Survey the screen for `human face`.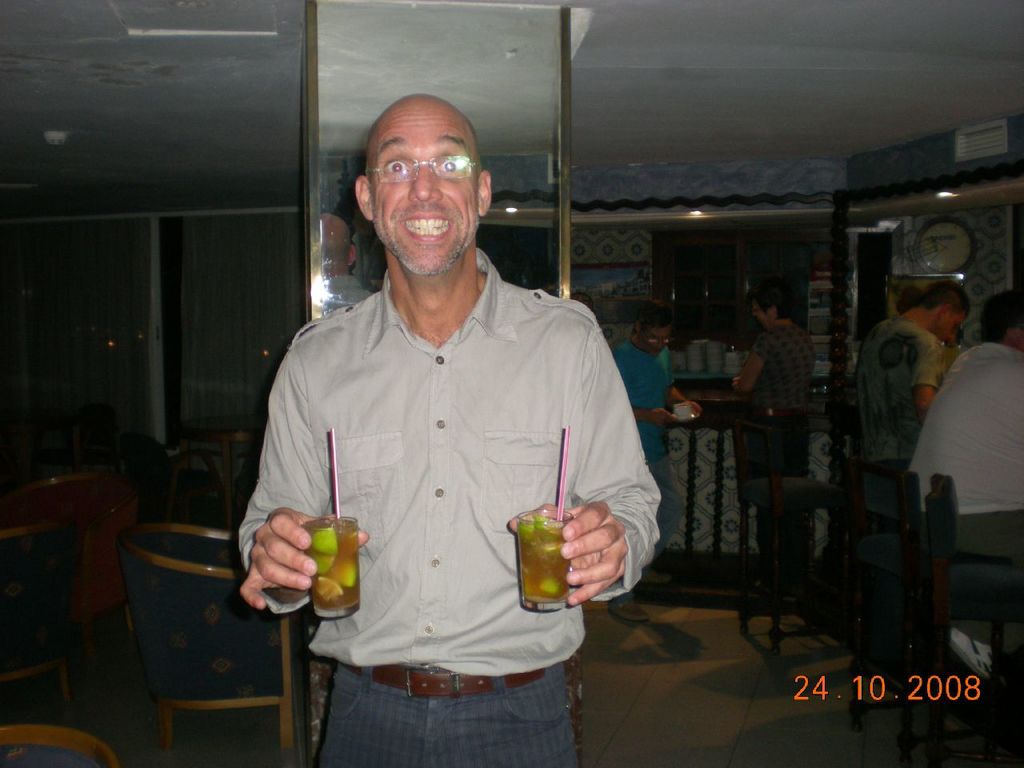
Survey found: x1=371, y1=105, x2=478, y2=271.
